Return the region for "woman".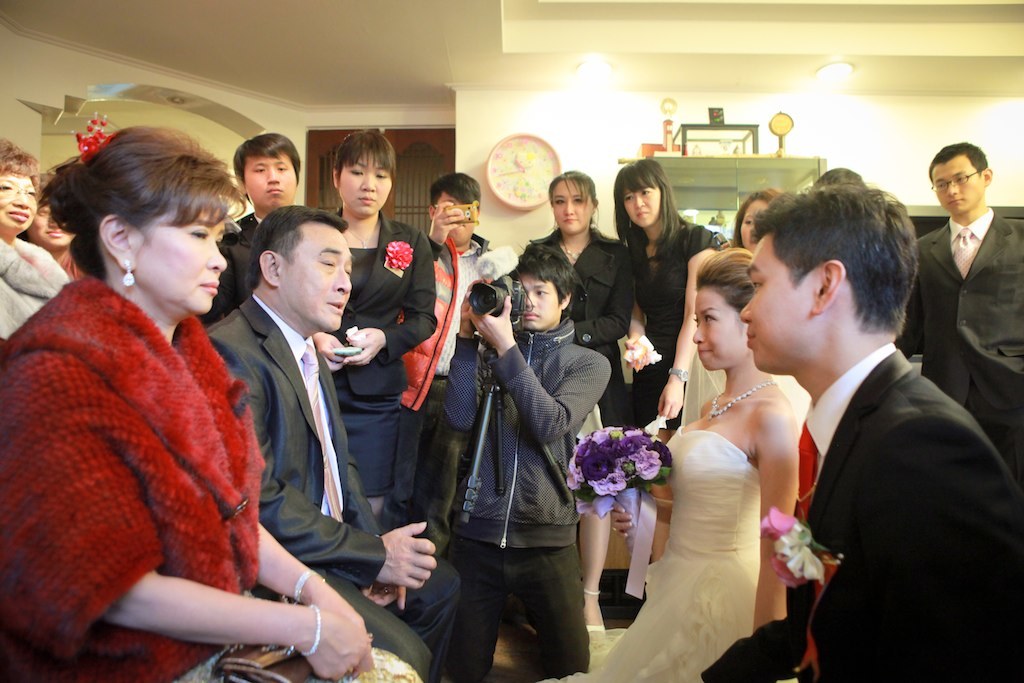
box(593, 251, 829, 682).
